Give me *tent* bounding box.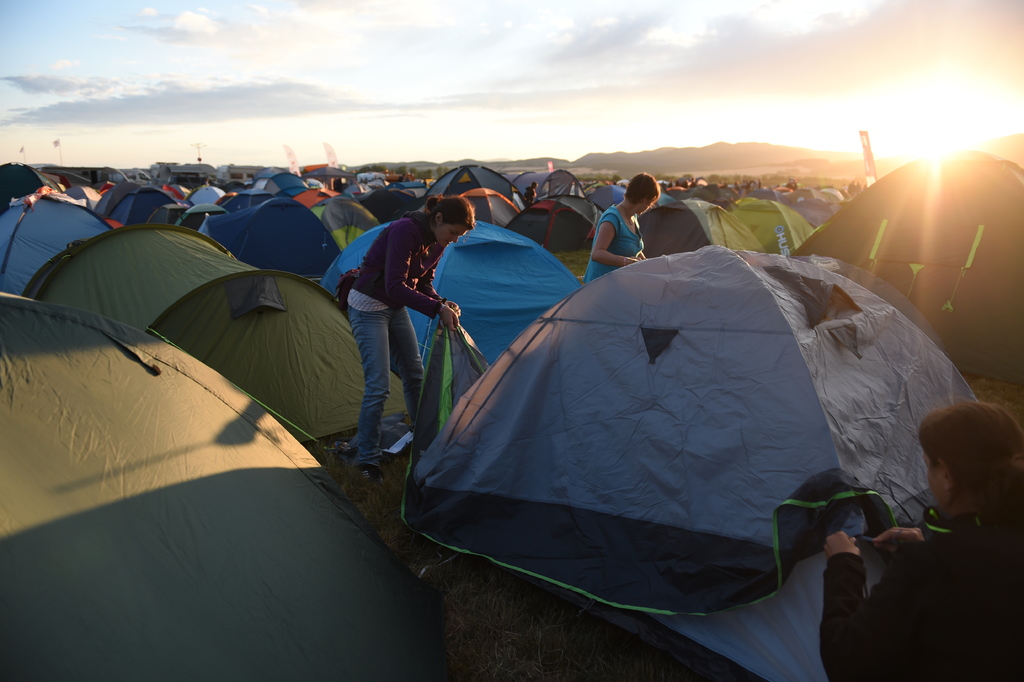
(left=529, top=167, right=608, bottom=247).
